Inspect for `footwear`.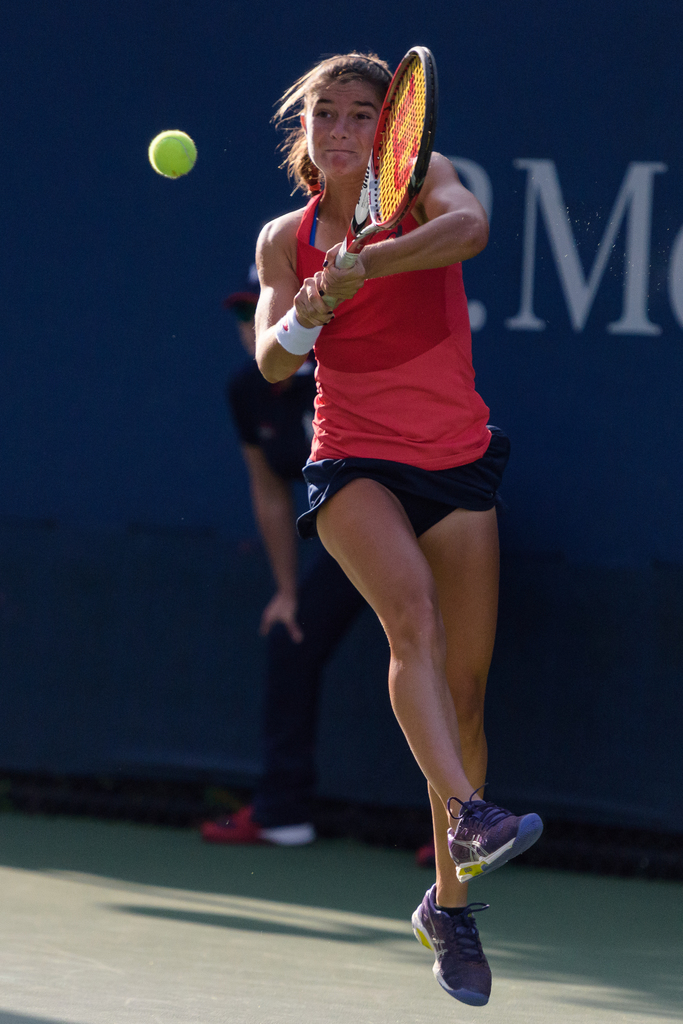
Inspection: (449, 781, 545, 881).
